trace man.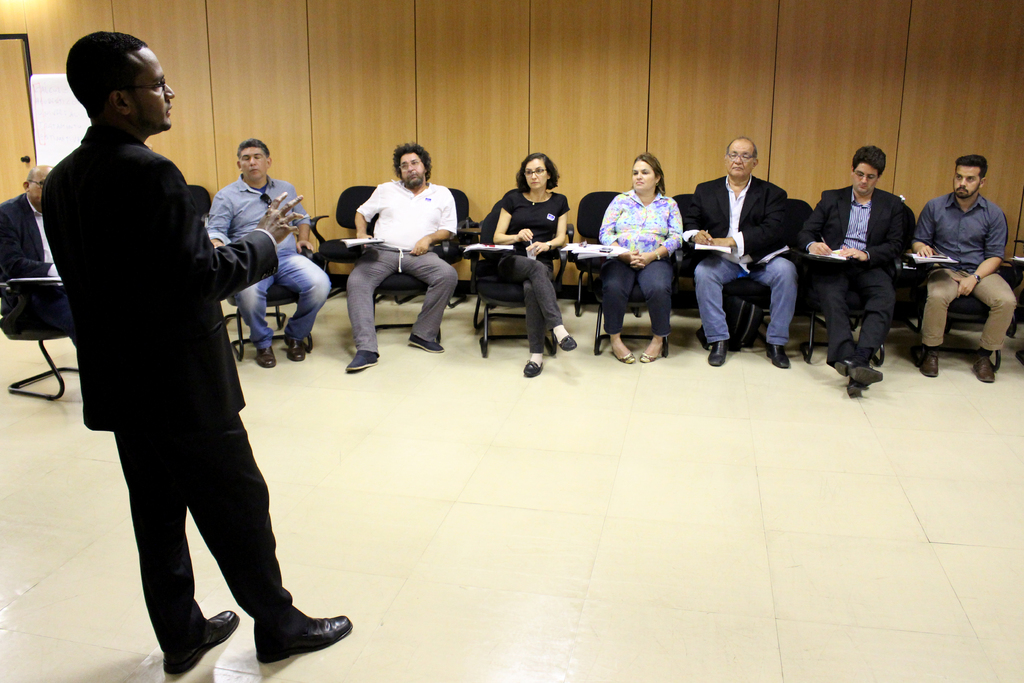
Traced to [797, 147, 920, 397].
